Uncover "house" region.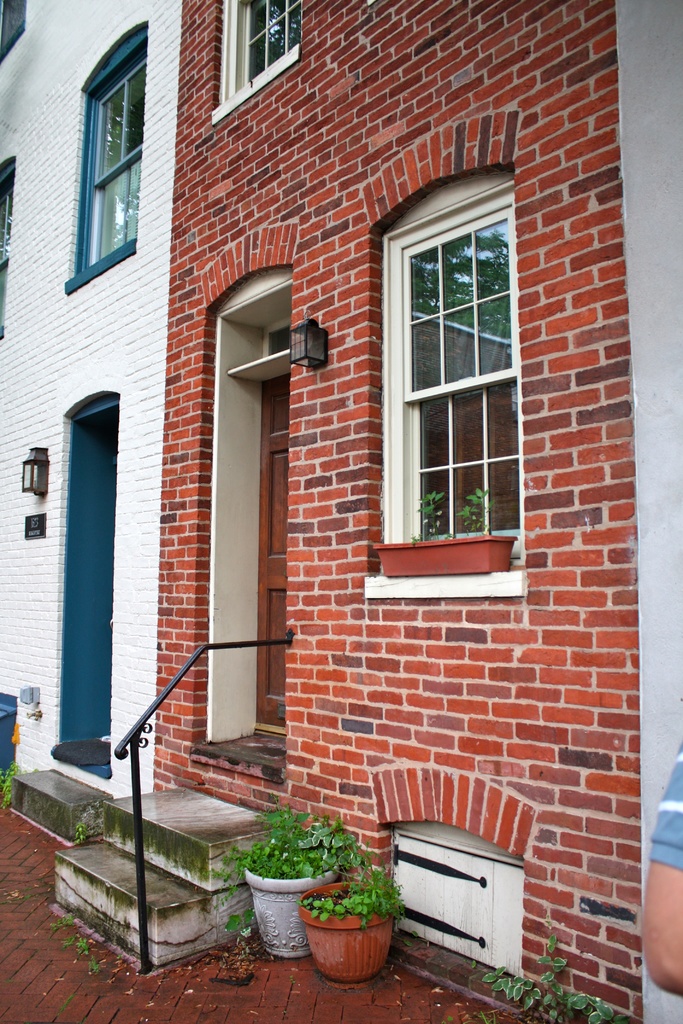
Uncovered: crop(0, 4, 682, 1023).
